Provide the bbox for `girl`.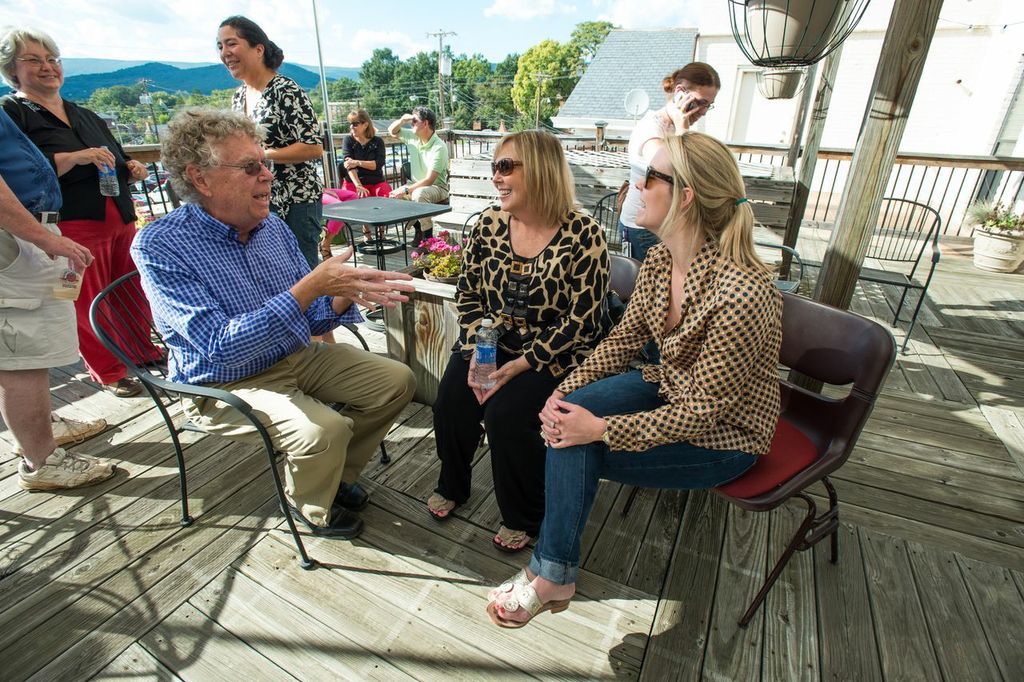
pyautogui.locateOnScreen(631, 111, 666, 265).
